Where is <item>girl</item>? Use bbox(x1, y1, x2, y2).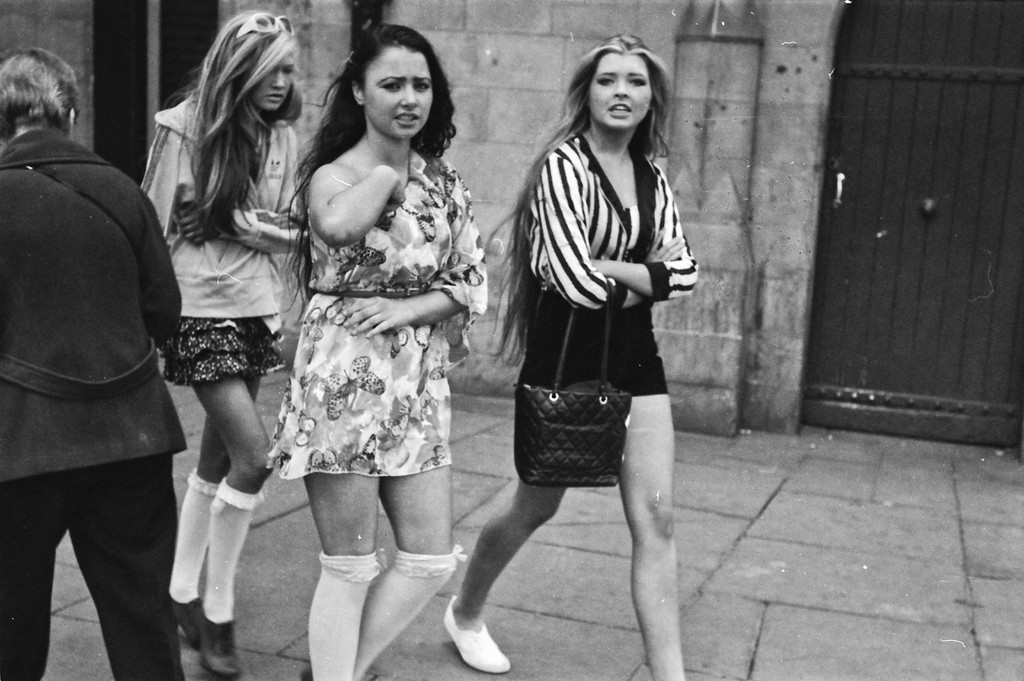
bbox(445, 32, 708, 677).
